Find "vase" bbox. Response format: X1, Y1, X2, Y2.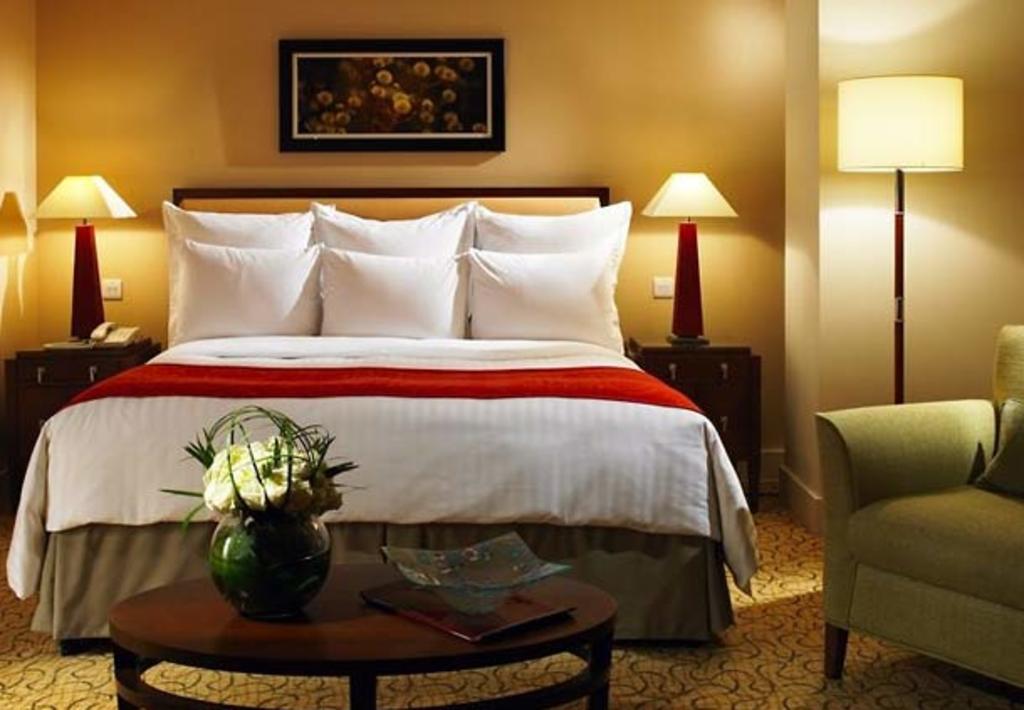
206, 500, 332, 624.
